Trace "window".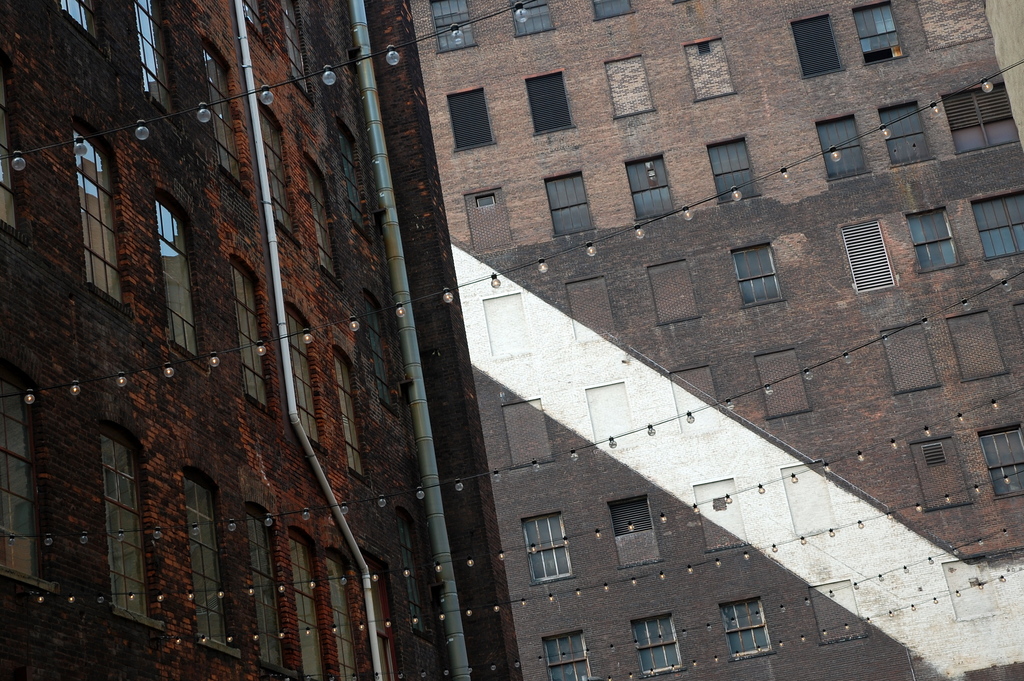
Traced to [left=340, top=123, right=374, bottom=244].
